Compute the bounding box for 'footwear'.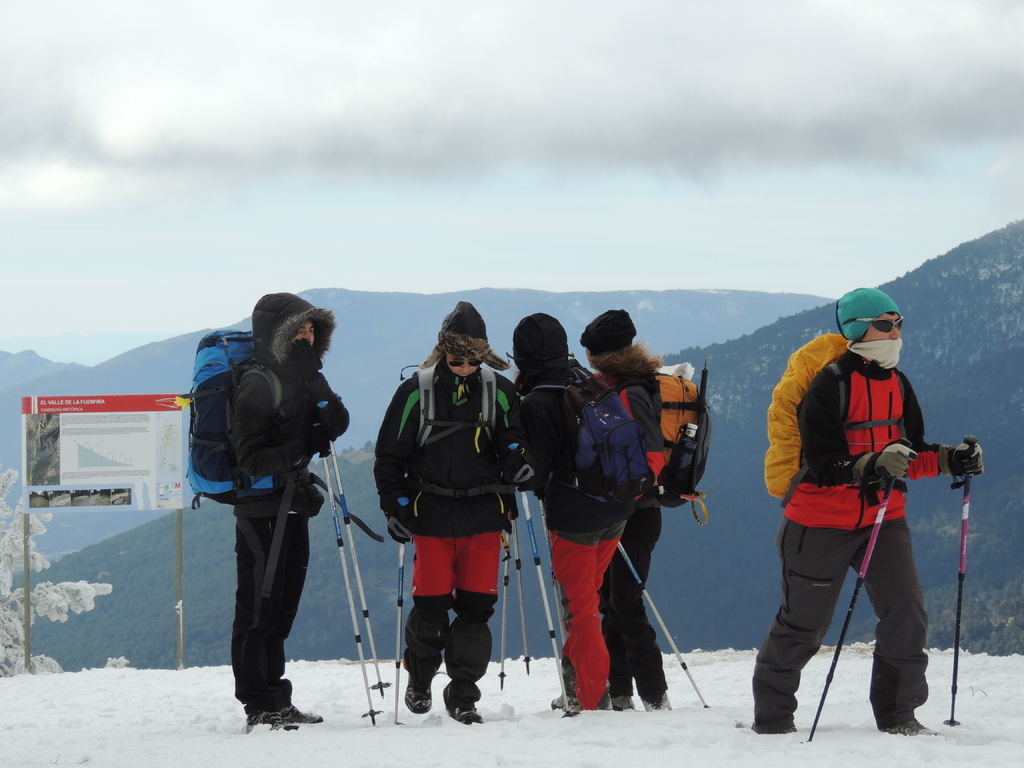
<box>459,709,481,725</box>.
